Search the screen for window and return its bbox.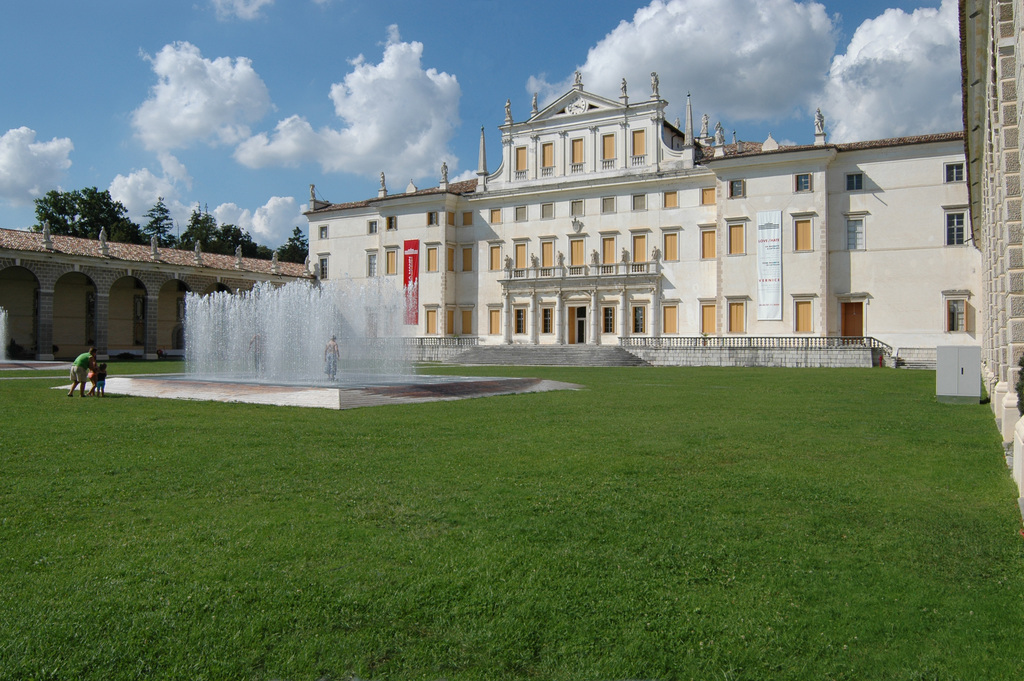
Found: 724/298/745/334.
